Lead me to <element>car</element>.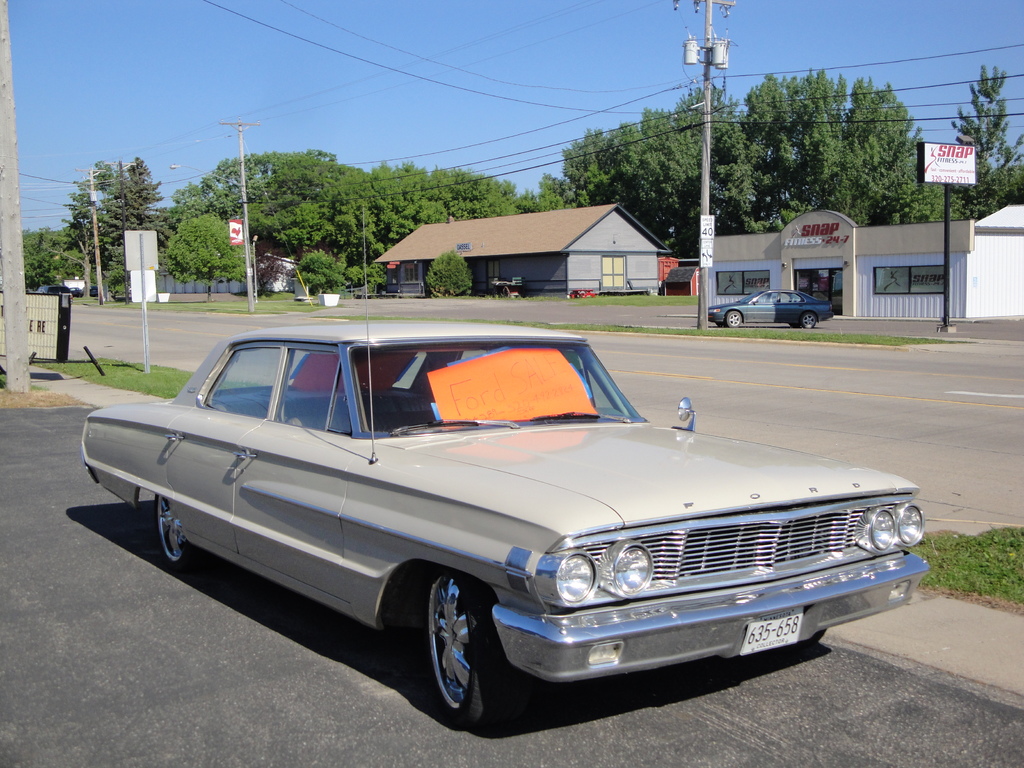
Lead to [67,284,80,298].
